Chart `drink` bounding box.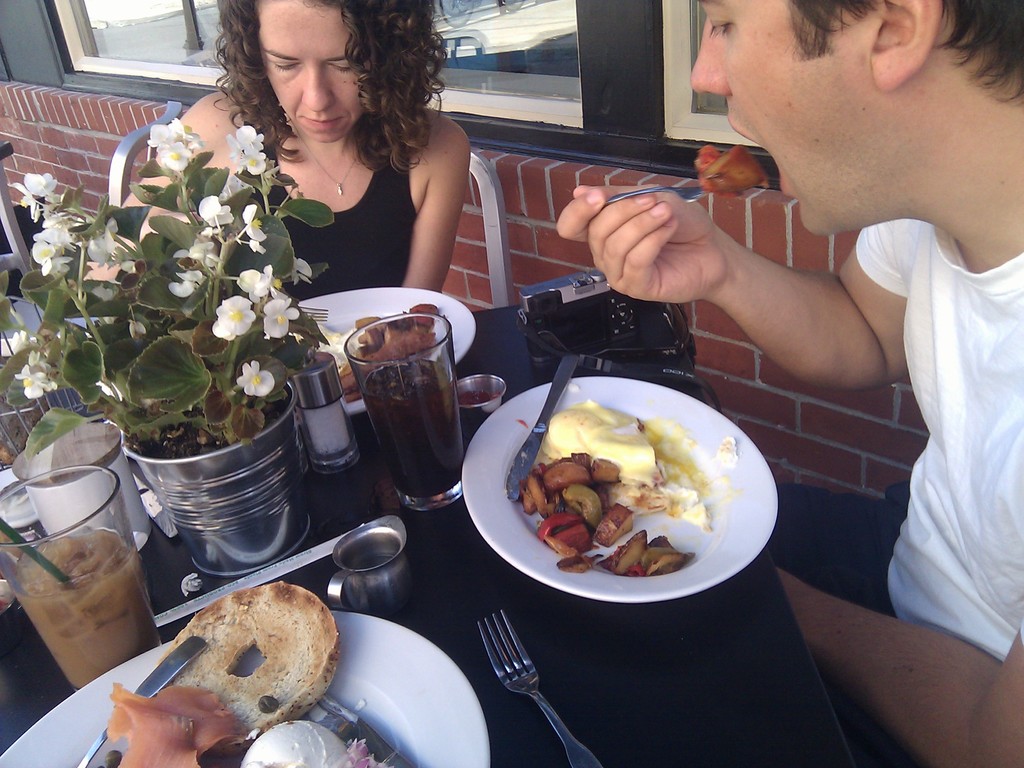
Charted: Rect(10, 531, 158, 695).
